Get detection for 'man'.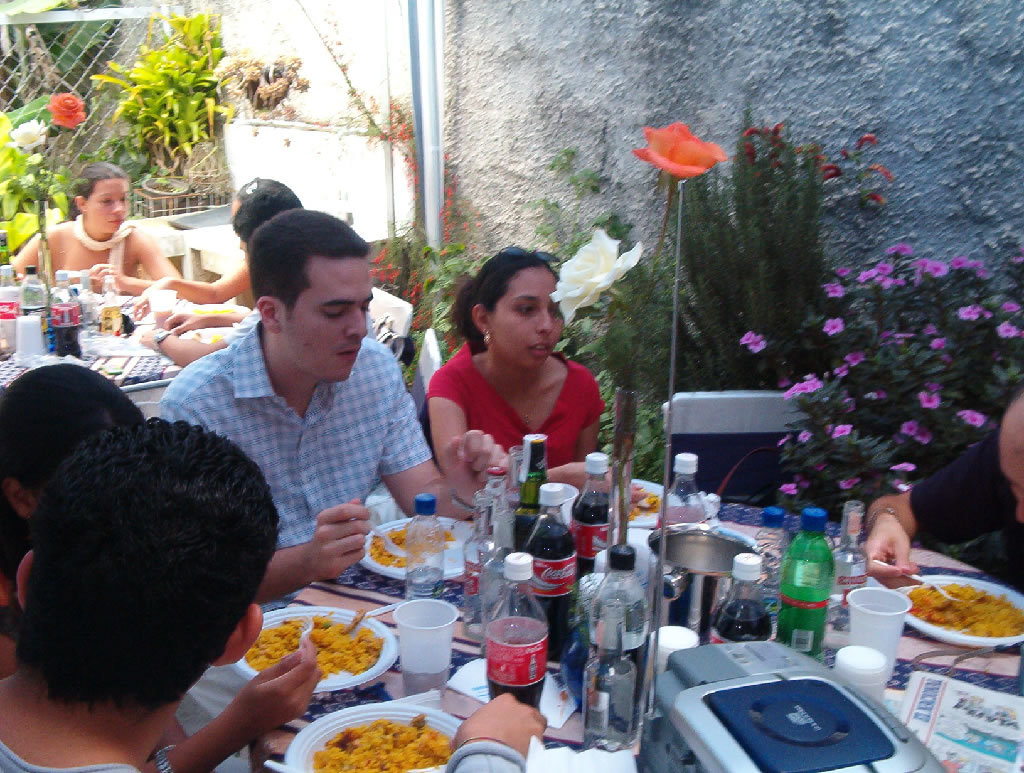
Detection: box(0, 418, 545, 772).
